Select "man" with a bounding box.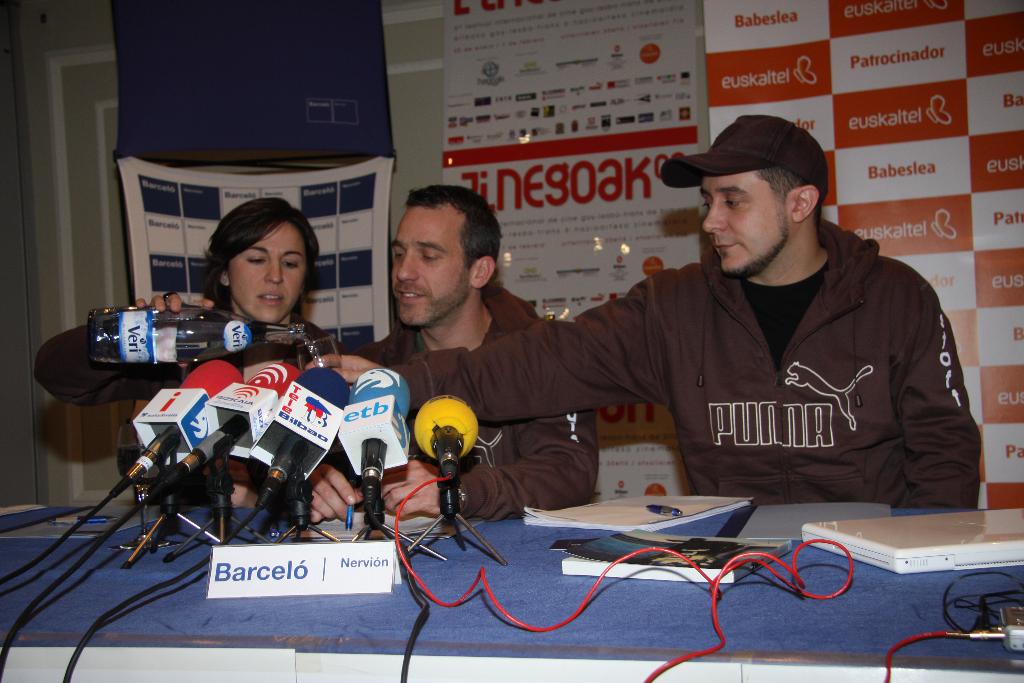
{"x1": 229, "y1": 183, "x2": 600, "y2": 527}.
